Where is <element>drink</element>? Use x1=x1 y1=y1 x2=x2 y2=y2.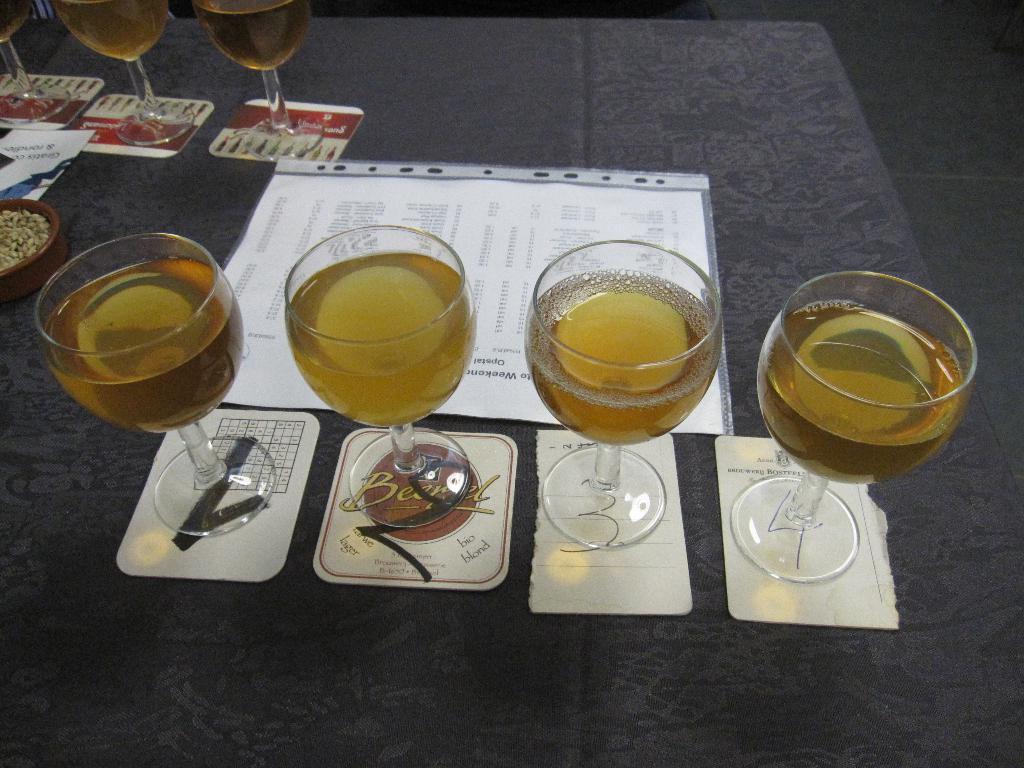
x1=51 y1=1 x2=173 y2=60.
